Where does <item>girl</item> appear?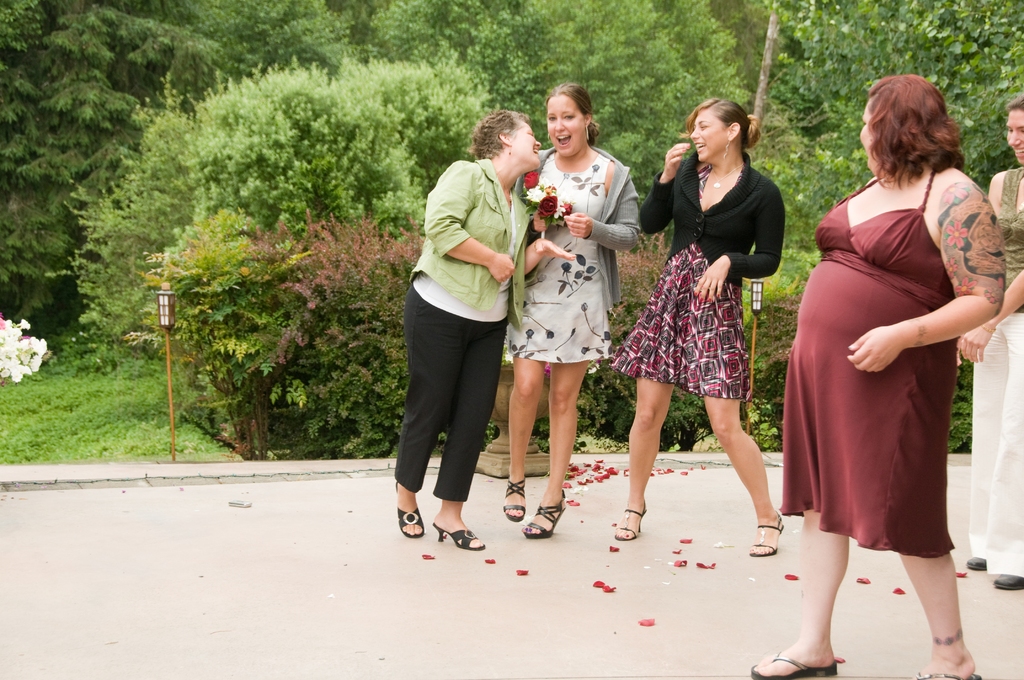
Appears at [left=755, top=69, right=1007, bottom=679].
